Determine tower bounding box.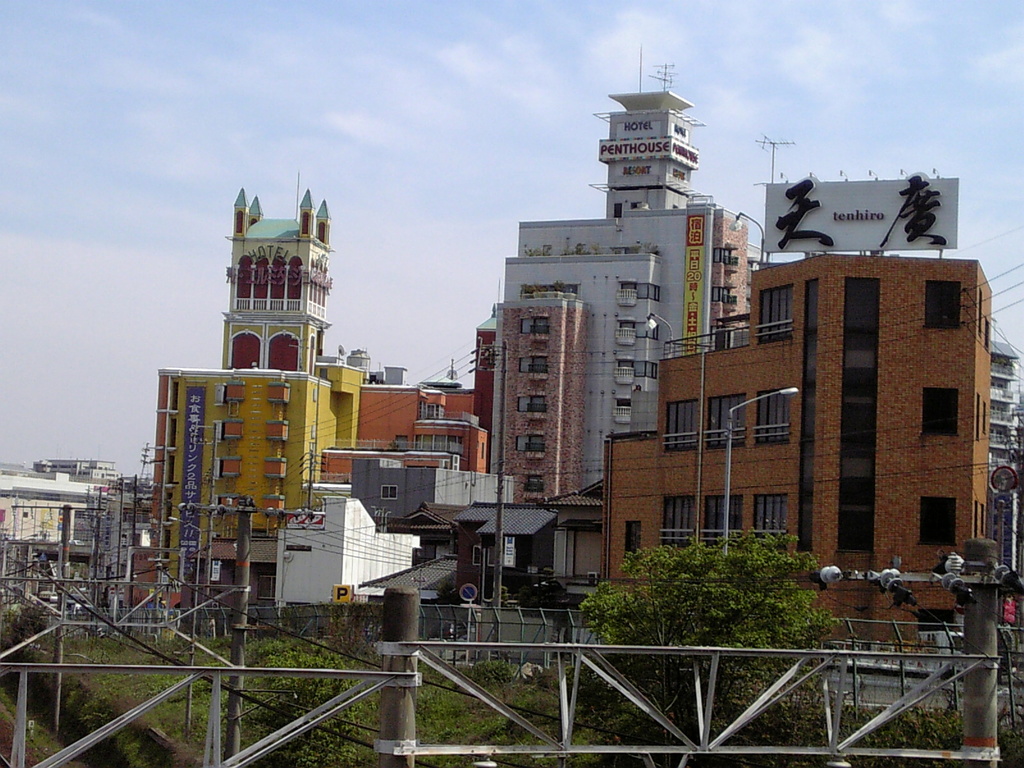
Determined: [494,62,743,493].
